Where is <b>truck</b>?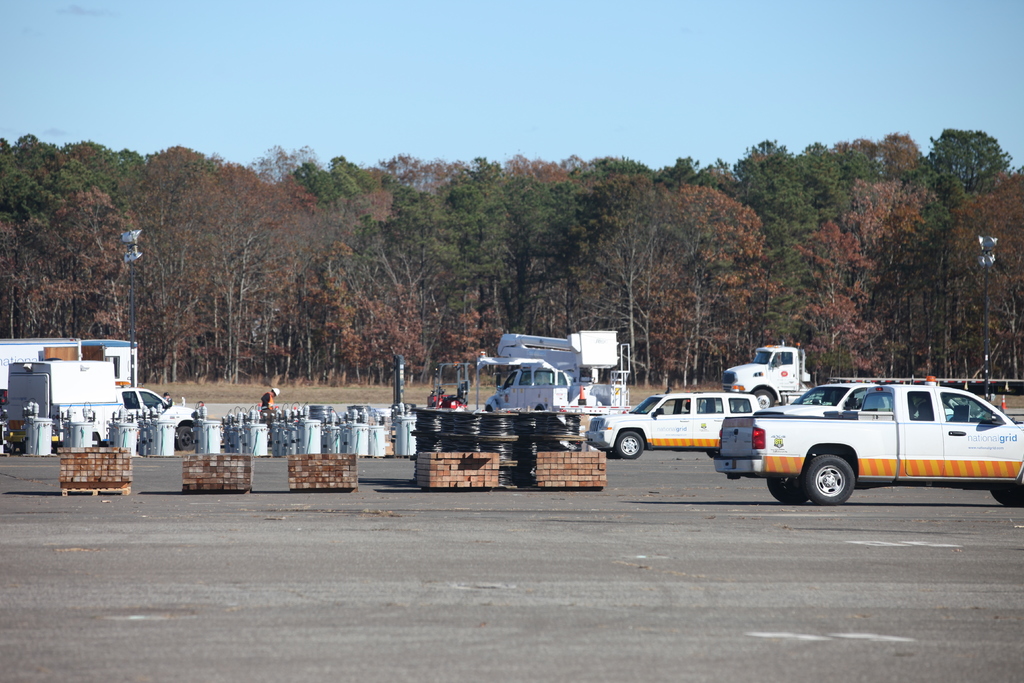
0/339/139/390.
